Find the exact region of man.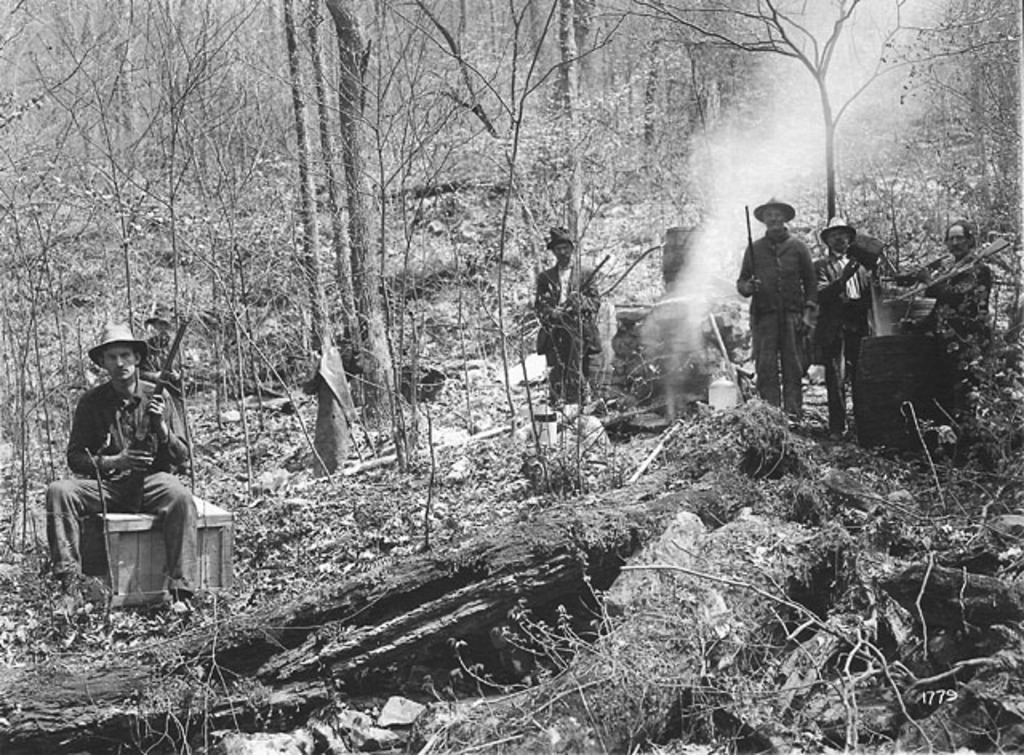
Exact region: select_region(531, 222, 602, 409).
